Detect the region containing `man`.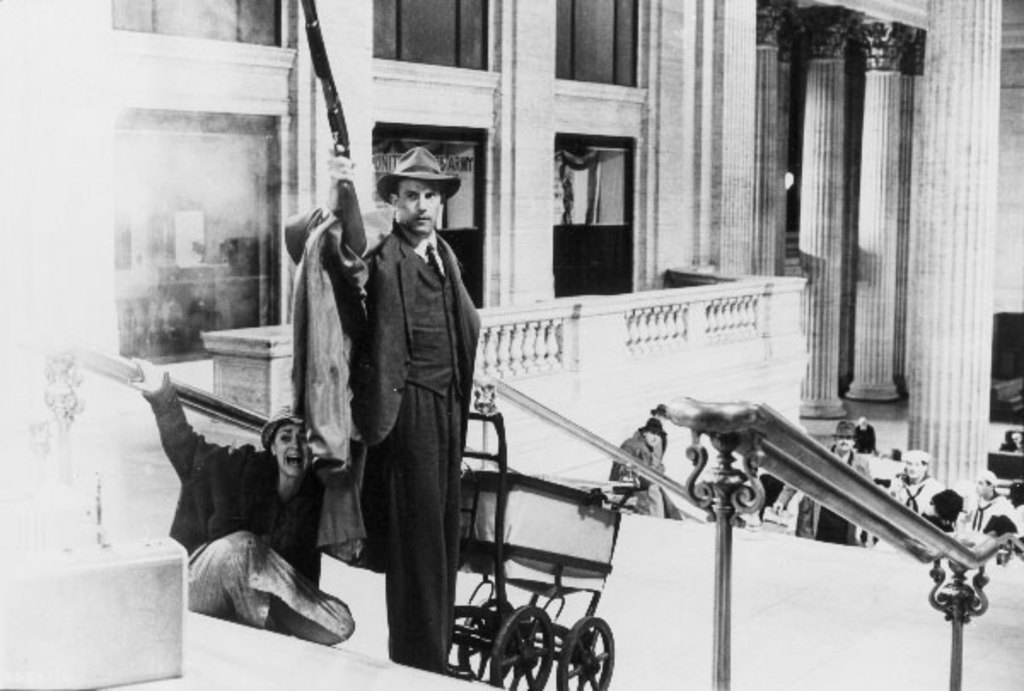
[left=963, top=462, right=1007, bottom=537].
